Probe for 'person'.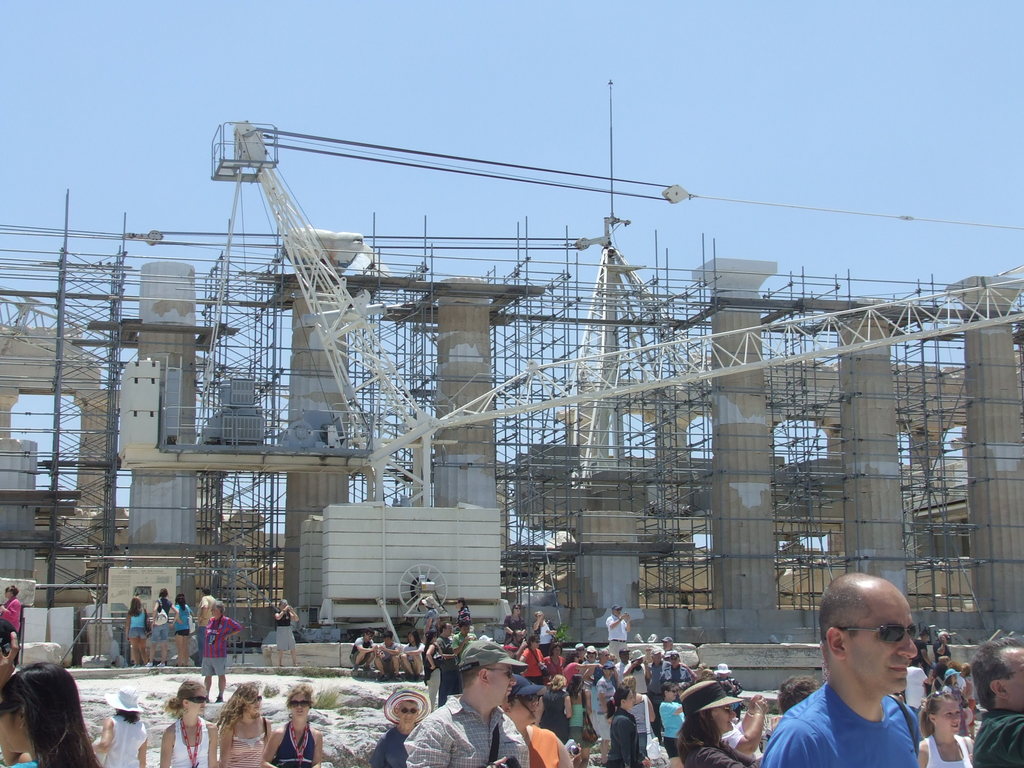
Probe result: bbox=[0, 620, 19, 691].
